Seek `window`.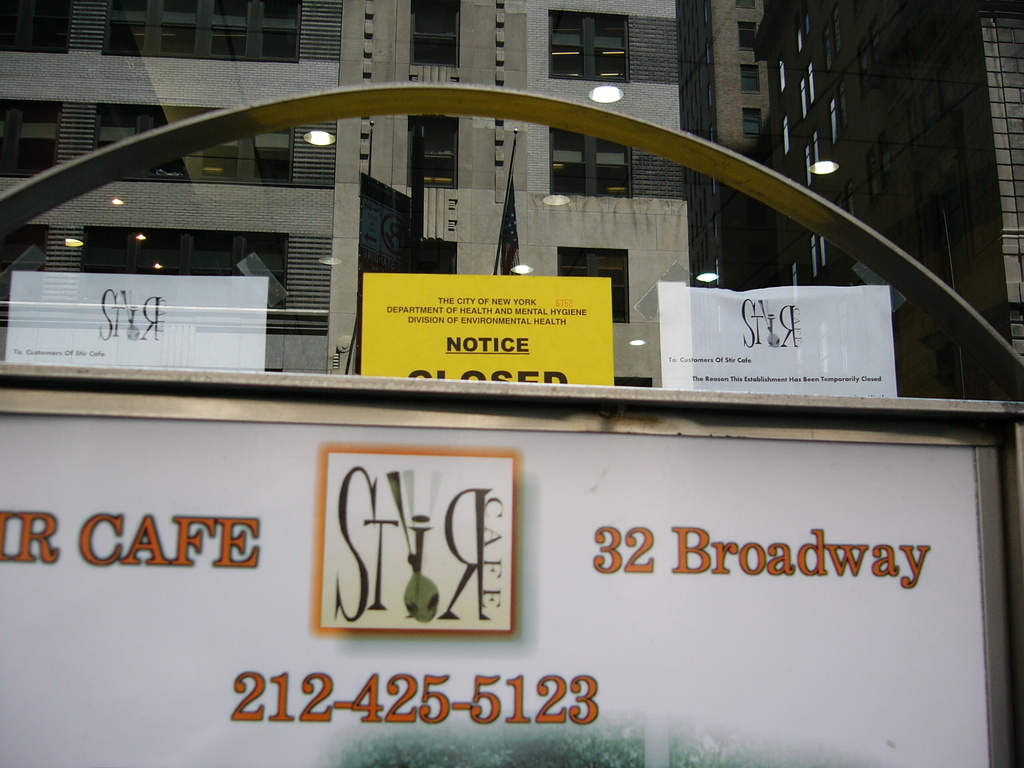
x1=739 y1=19 x2=755 y2=48.
